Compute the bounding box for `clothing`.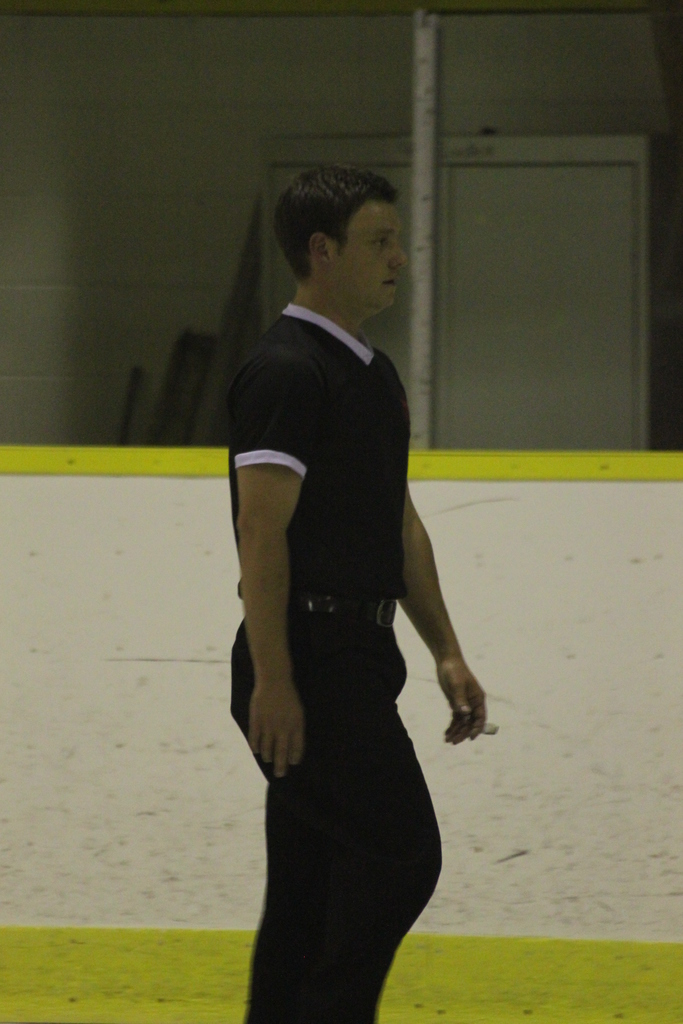
228/300/444/1023.
